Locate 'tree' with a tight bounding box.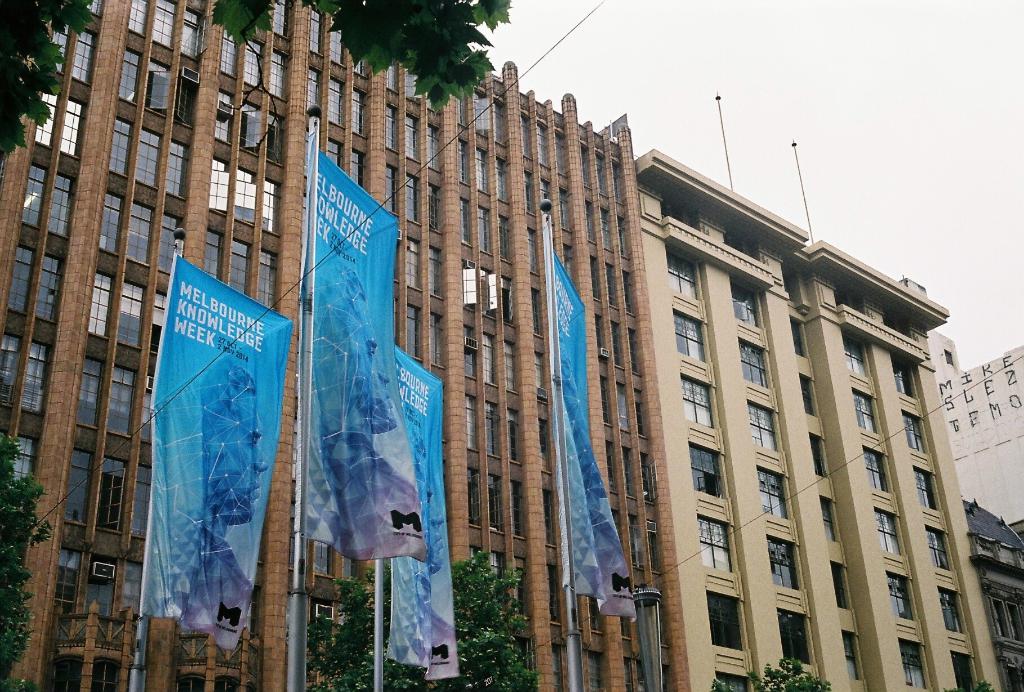
712:657:835:691.
